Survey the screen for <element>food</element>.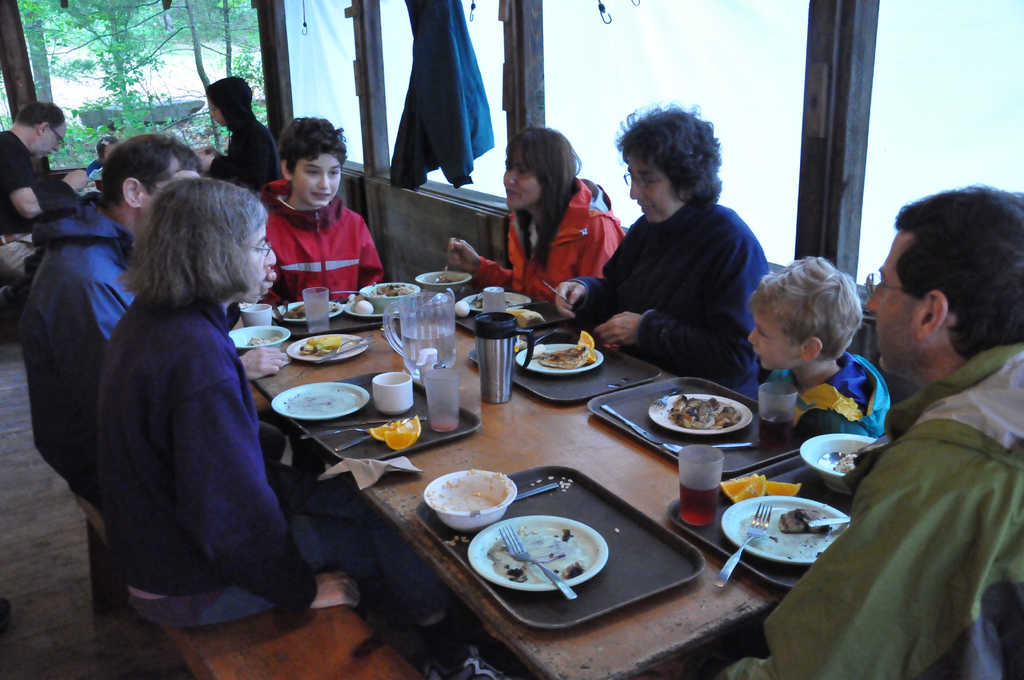
Survey found: bbox=[777, 505, 842, 541].
